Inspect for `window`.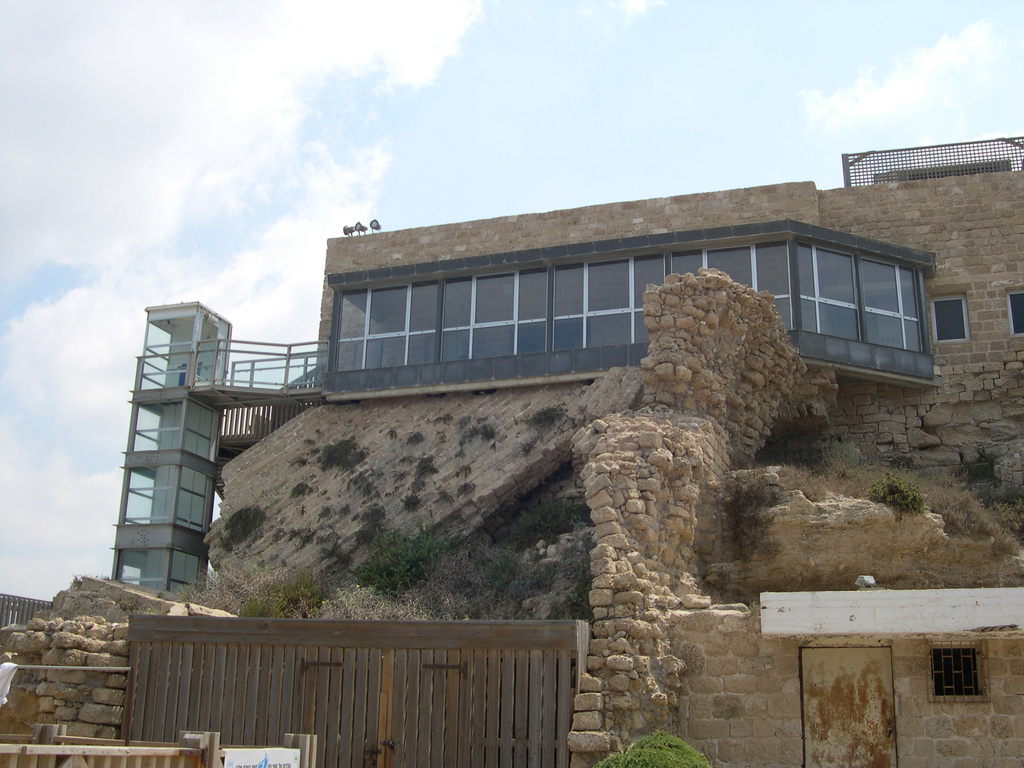
Inspection: bbox(932, 297, 968, 342).
